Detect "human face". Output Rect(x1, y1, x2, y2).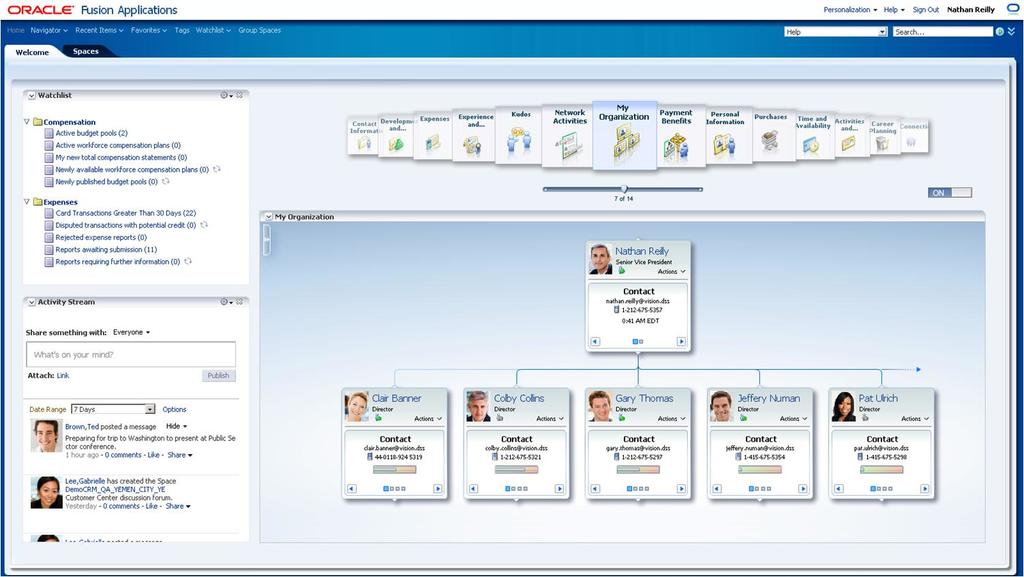
Rect(592, 394, 610, 421).
